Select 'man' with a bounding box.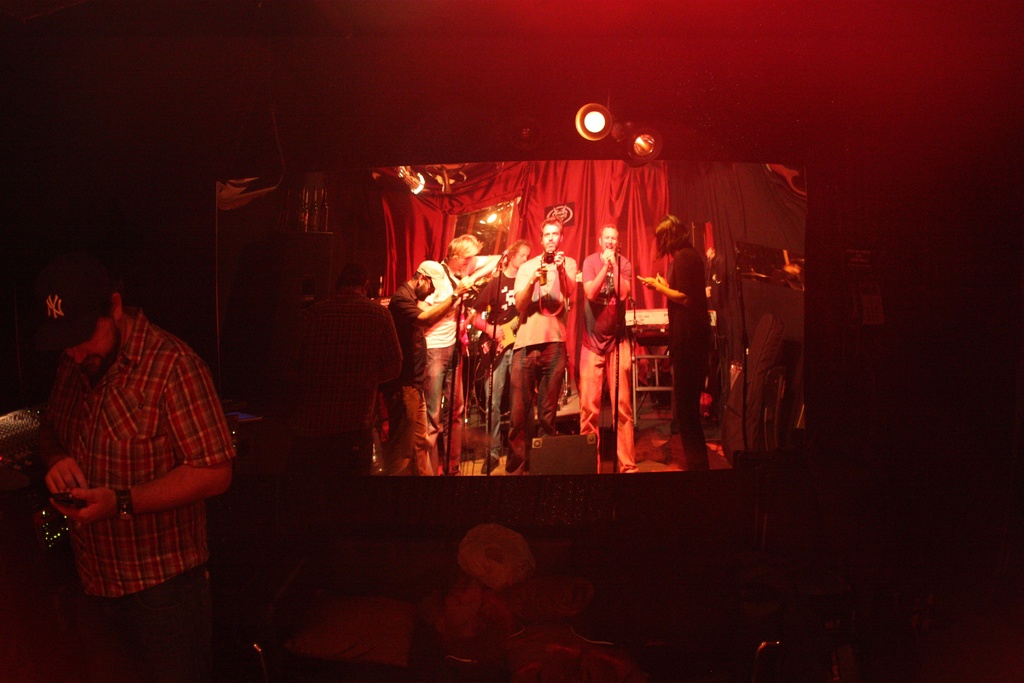
l=471, t=239, r=532, b=474.
